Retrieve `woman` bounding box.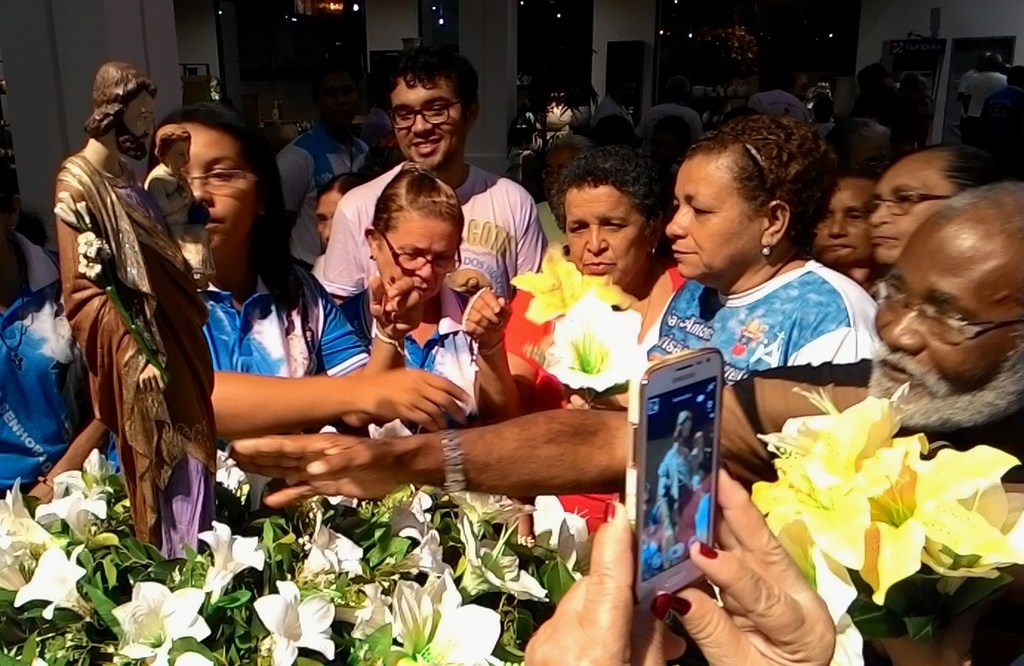
Bounding box: {"x1": 0, "y1": 149, "x2": 124, "y2": 520}.
